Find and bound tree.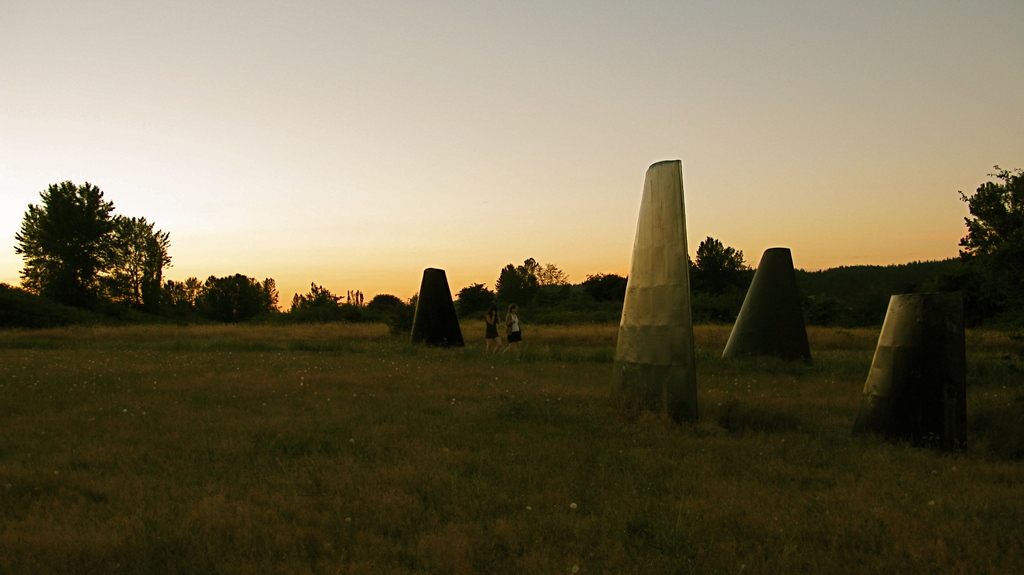
Bound: 493/258/529/303.
